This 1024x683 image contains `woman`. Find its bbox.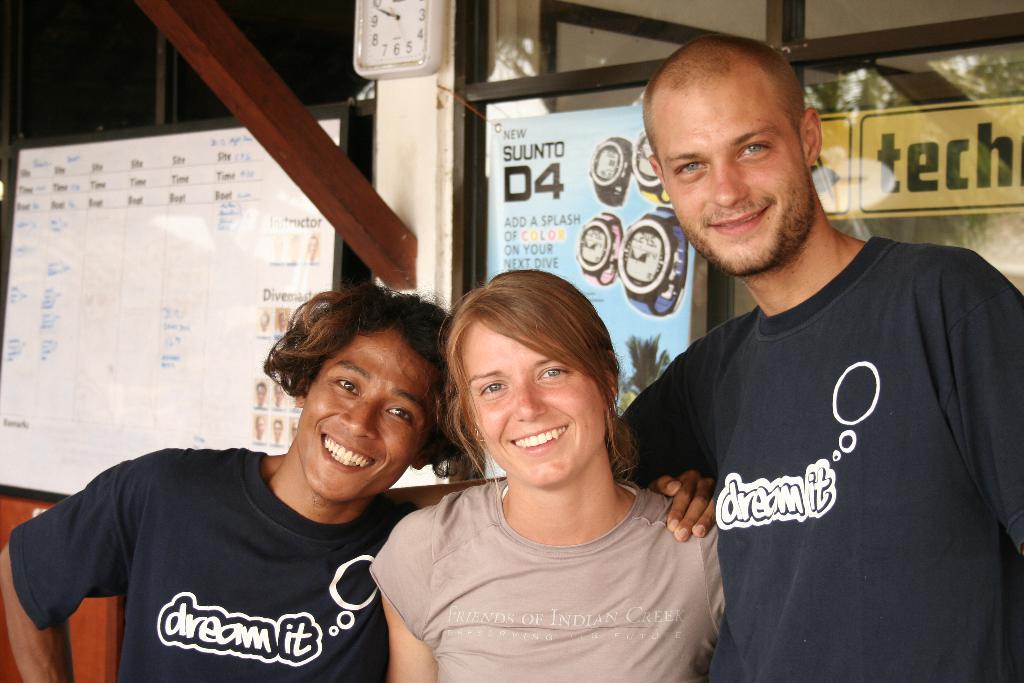
<bbox>0, 279, 449, 682</bbox>.
